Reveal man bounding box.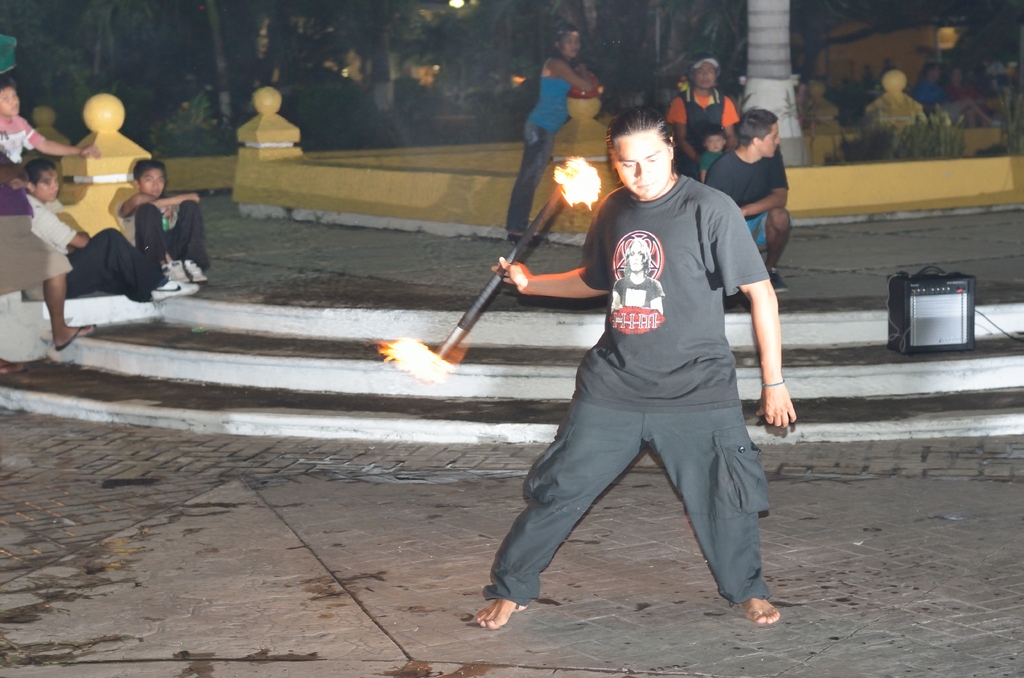
Revealed: Rect(672, 55, 741, 181).
